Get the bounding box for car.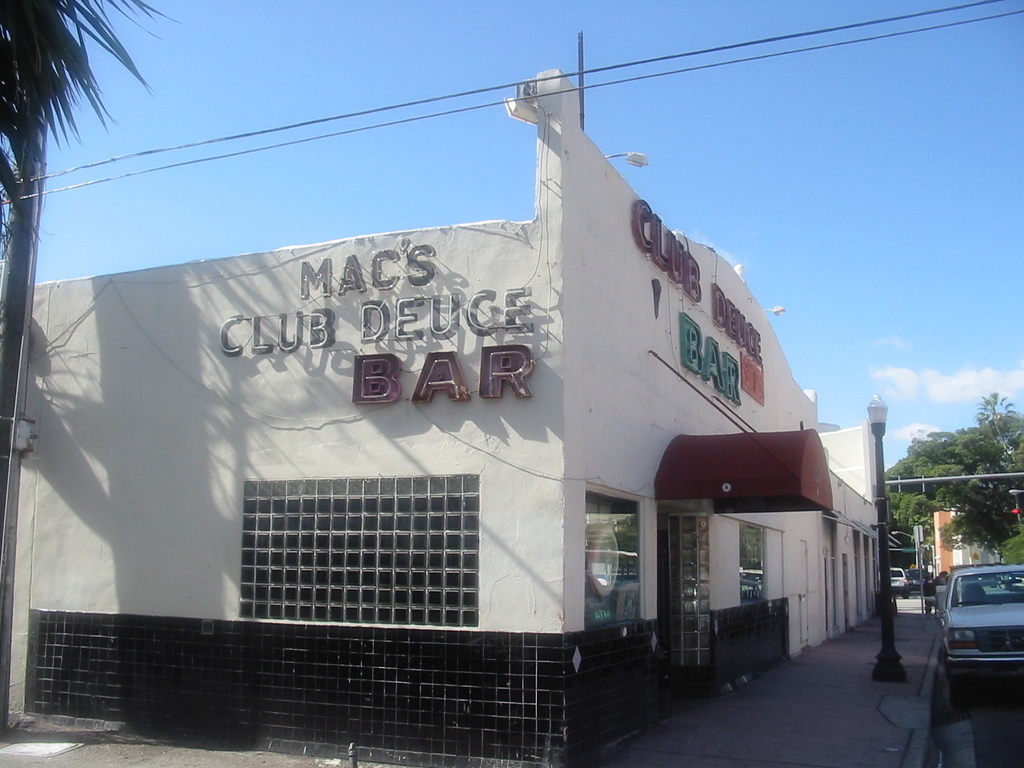
left=888, top=564, right=911, bottom=604.
